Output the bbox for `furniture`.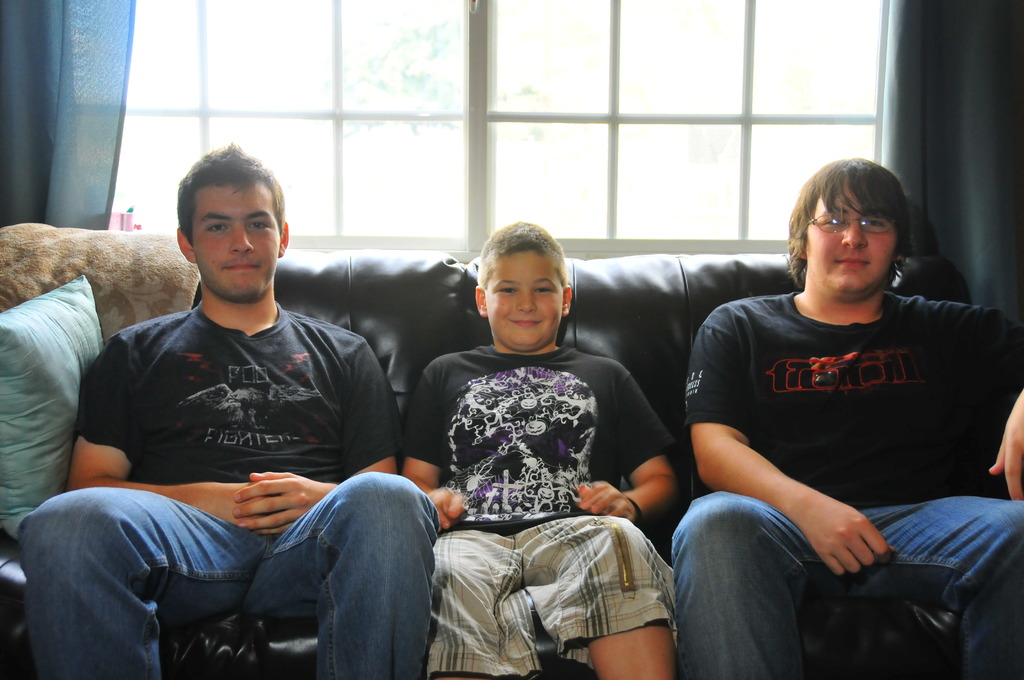
{"x1": 0, "y1": 222, "x2": 973, "y2": 679}.
